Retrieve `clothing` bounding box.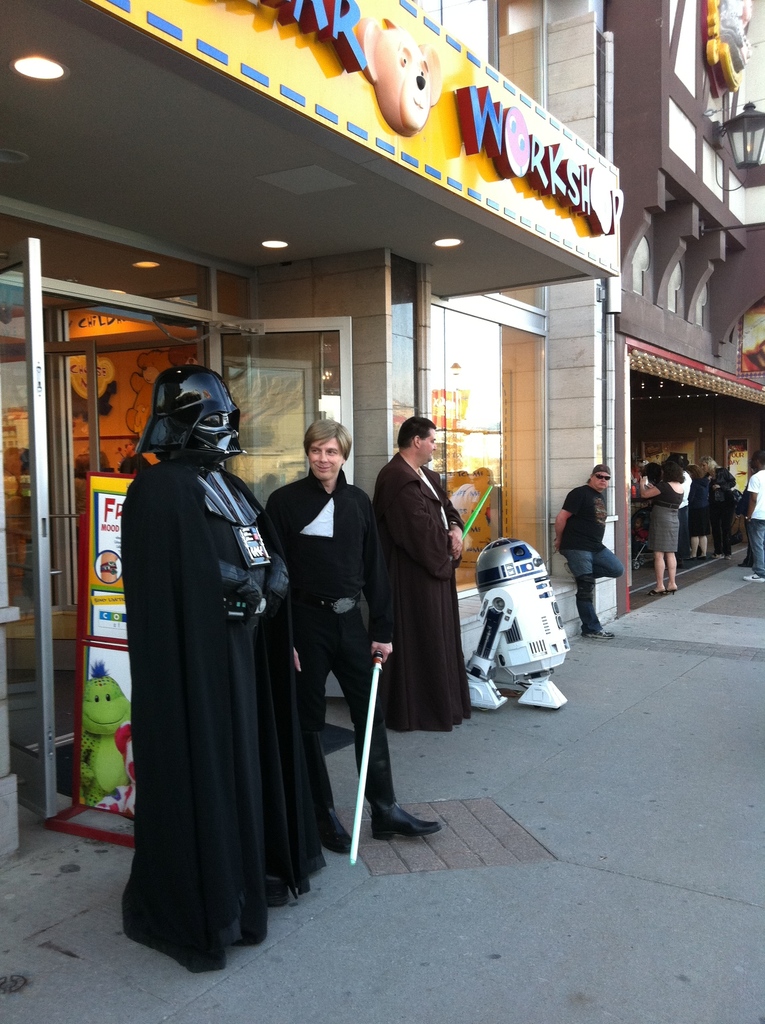
Bounding box: 670 476 711 545.
